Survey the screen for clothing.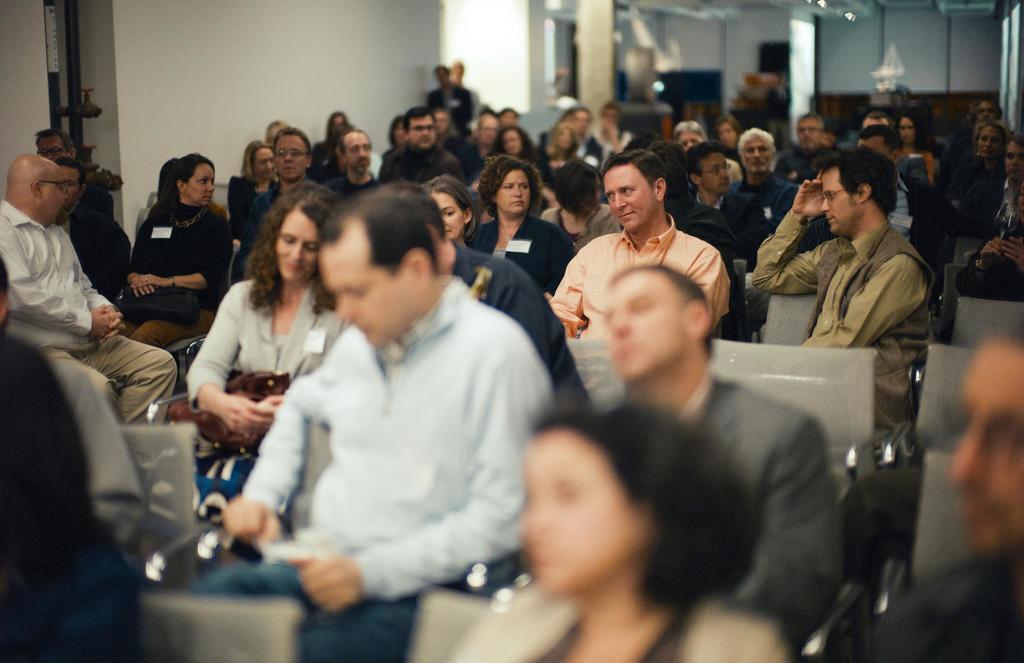
Survey found: detection(598, 130, 628, 177).
